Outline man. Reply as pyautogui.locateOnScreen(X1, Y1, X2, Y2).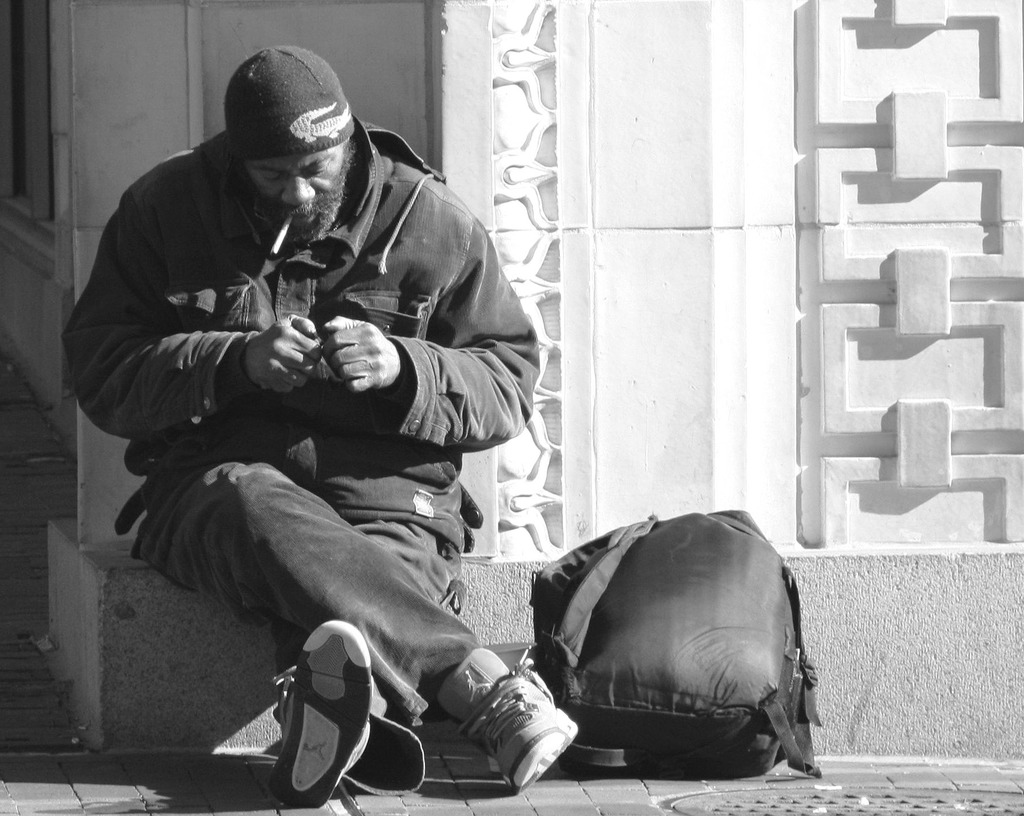
pyautogui.locateOnScreen(60, 40, 581, 808).
